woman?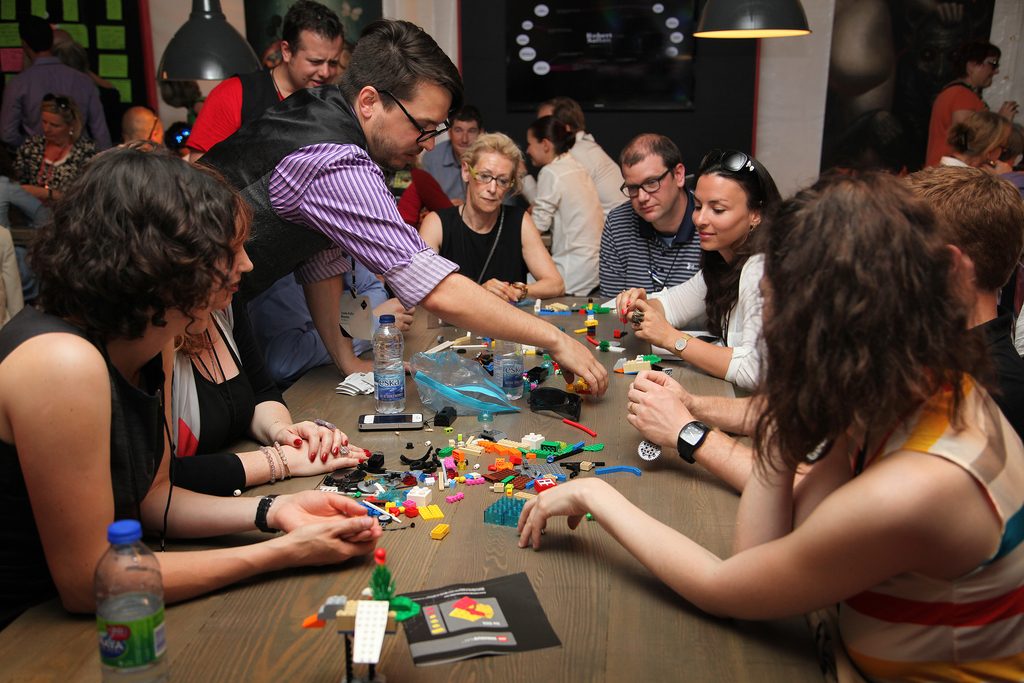
select_region(518, 120, 611, 306)
